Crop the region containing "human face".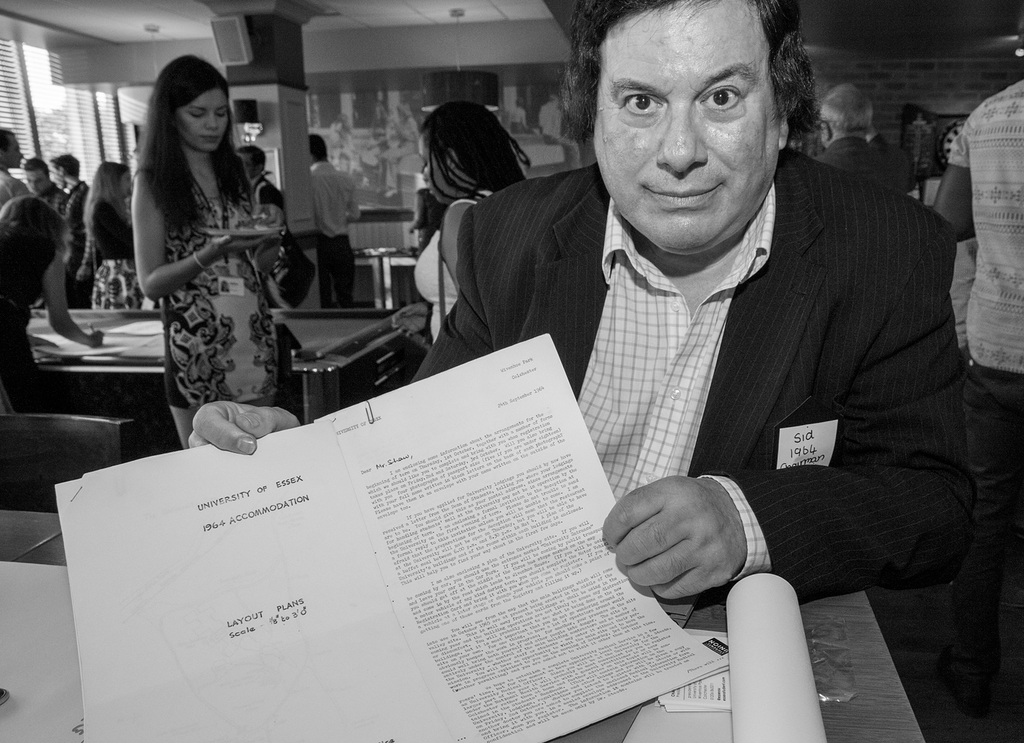
Crop region: Rect(26, 167, 45, 195).
